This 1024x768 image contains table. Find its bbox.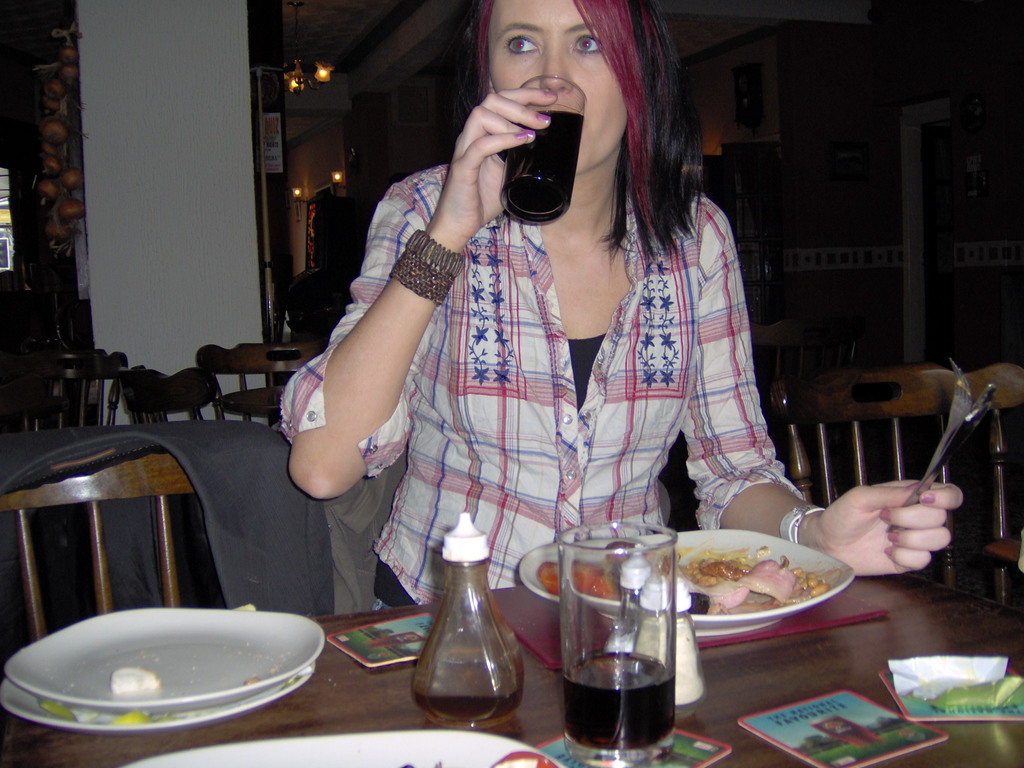
[left=0, top=572, right=1023, bottom=767].
